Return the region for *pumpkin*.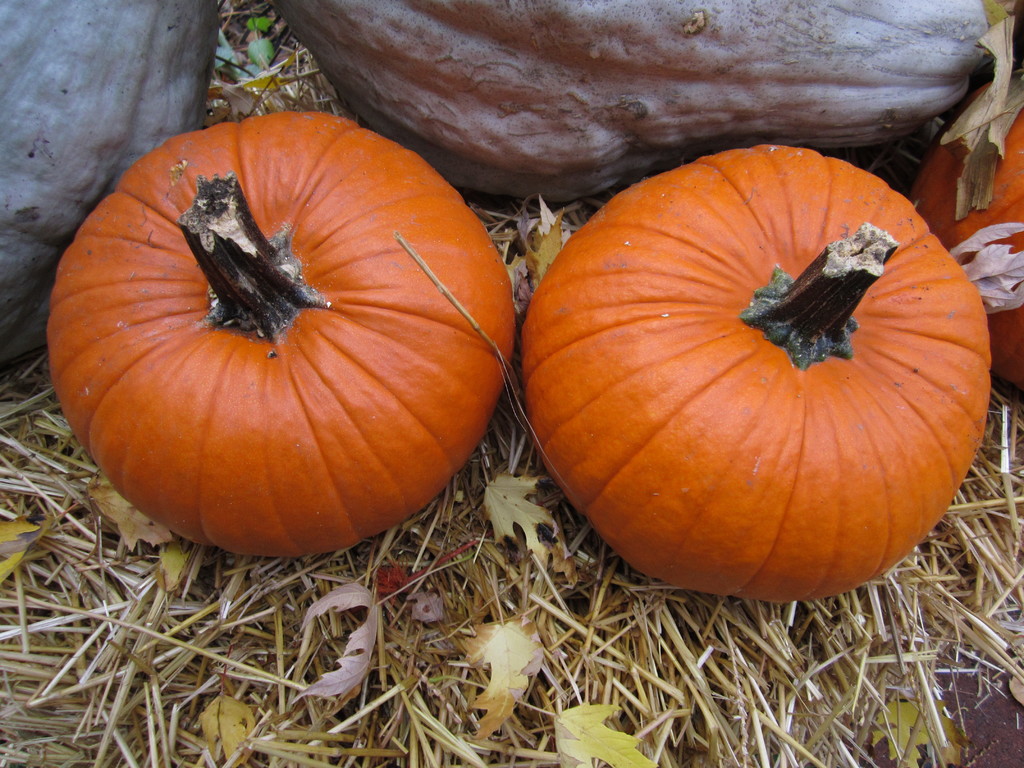
<region>909, 84, 1023, 390</region>.
